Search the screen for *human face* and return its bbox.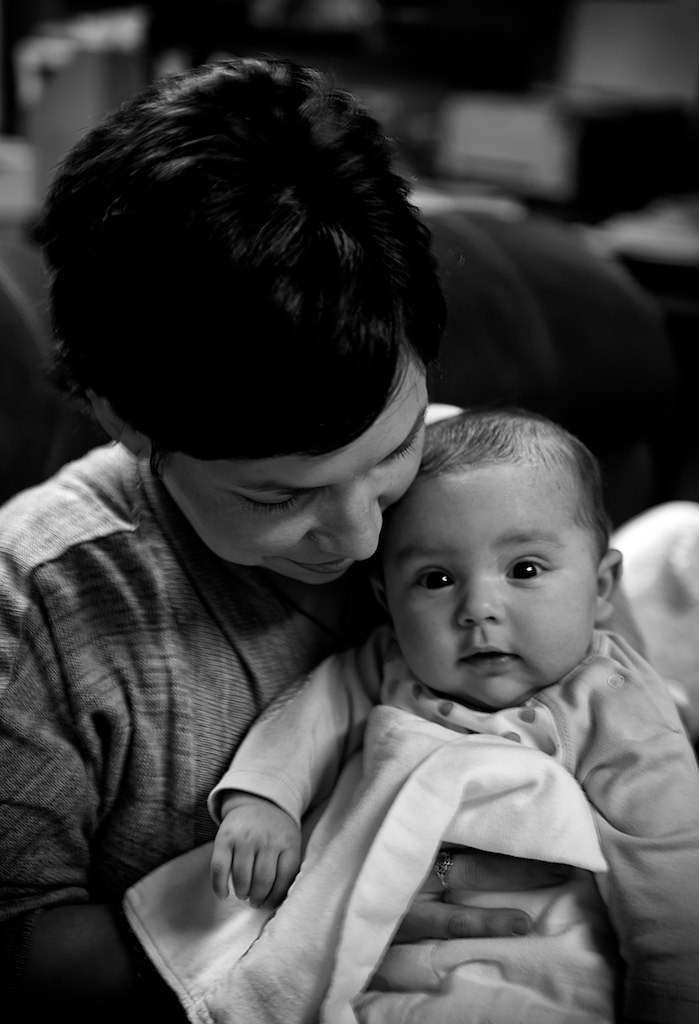
Found: left=381, top=444, right=597, bottom=703.
